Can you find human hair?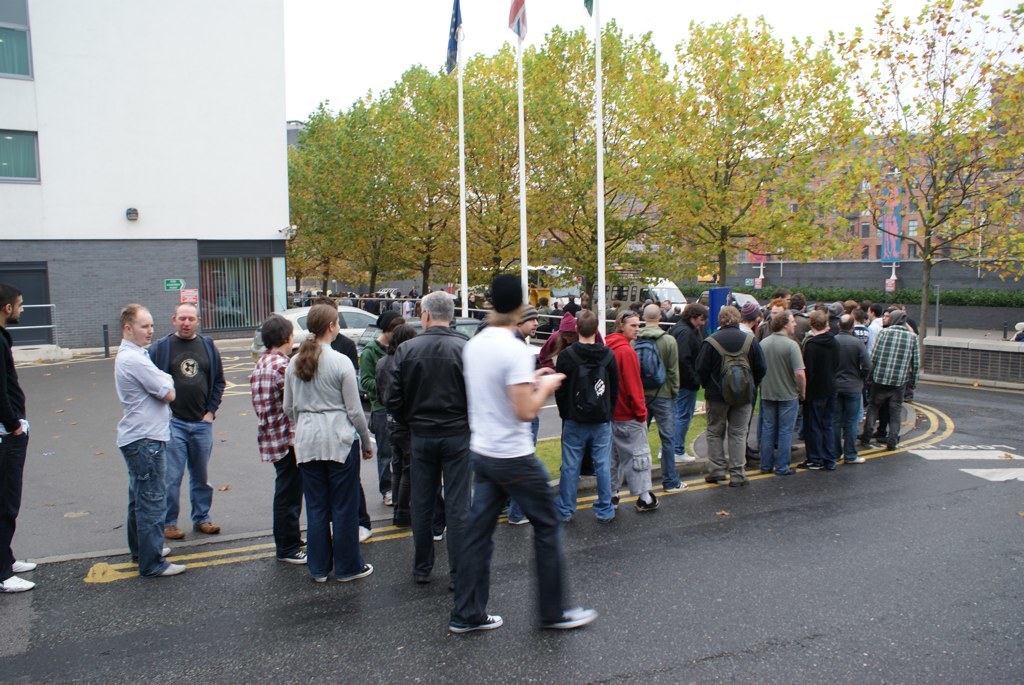
Yes, bounding box: rect(384, 322, 416, 358).
